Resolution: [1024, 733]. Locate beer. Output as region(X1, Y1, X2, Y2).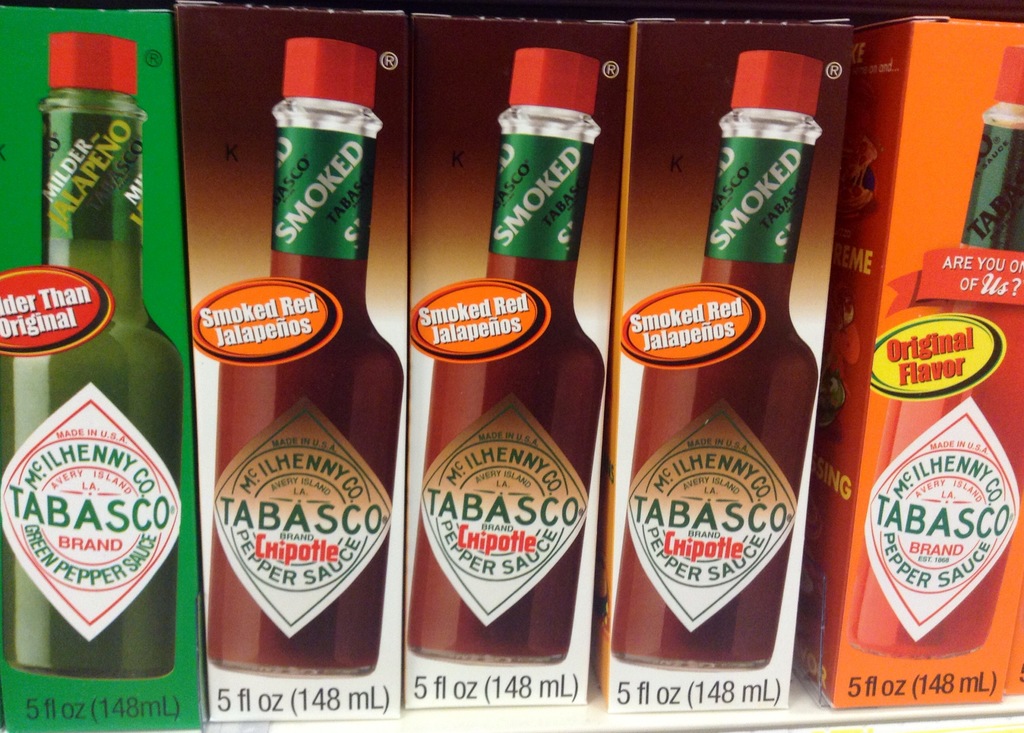
region(0, 35, 177, 716).
